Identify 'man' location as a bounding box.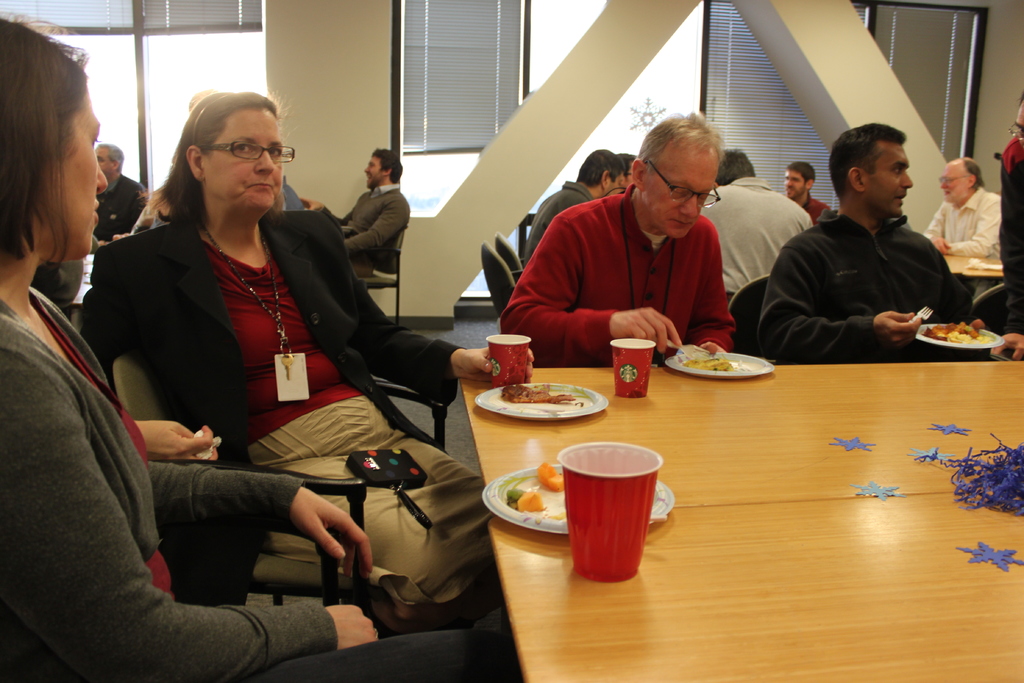
<region>762, 123, 1023, 366</region>.
